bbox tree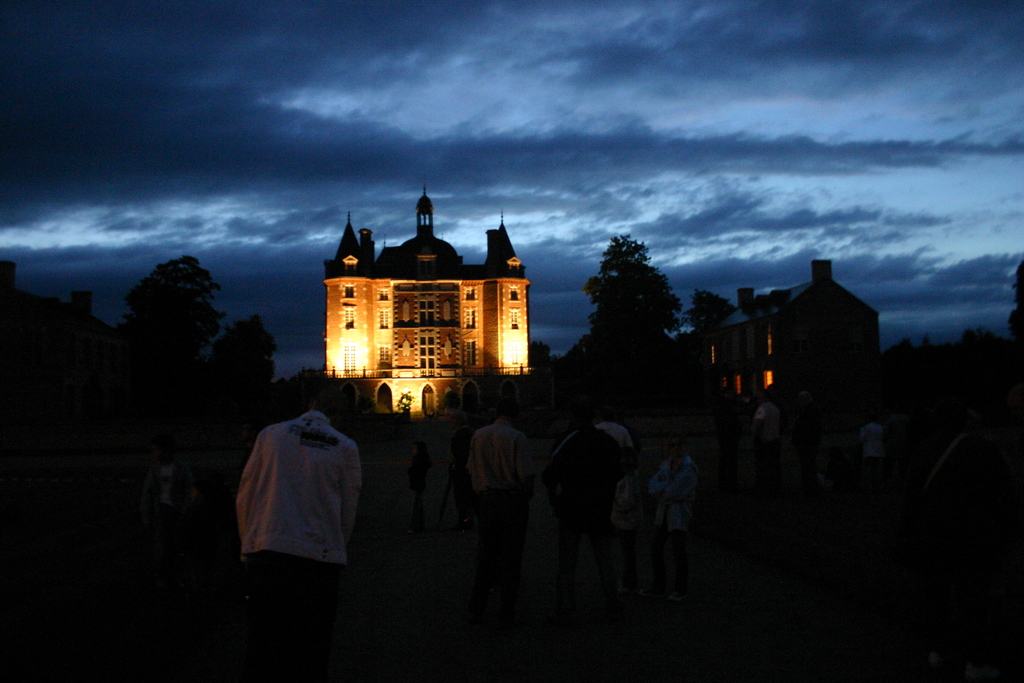
(584, 231, 684, 352)
